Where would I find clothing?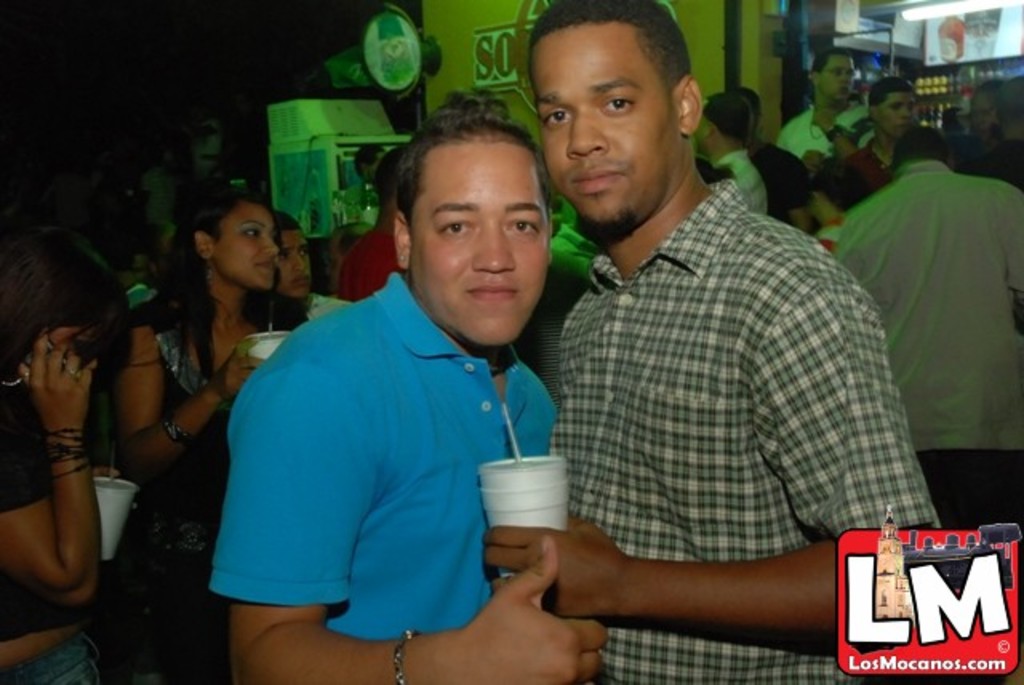
At crop(821, 133, 880, 221).
